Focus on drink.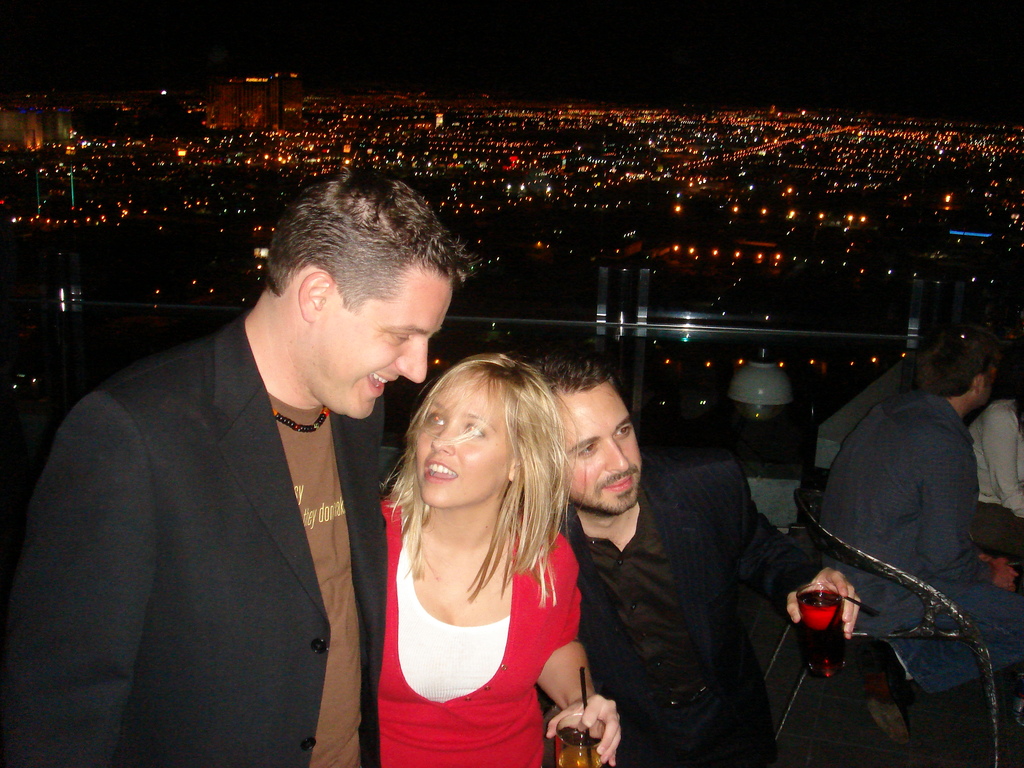
Focused at 790/577/844/672.
